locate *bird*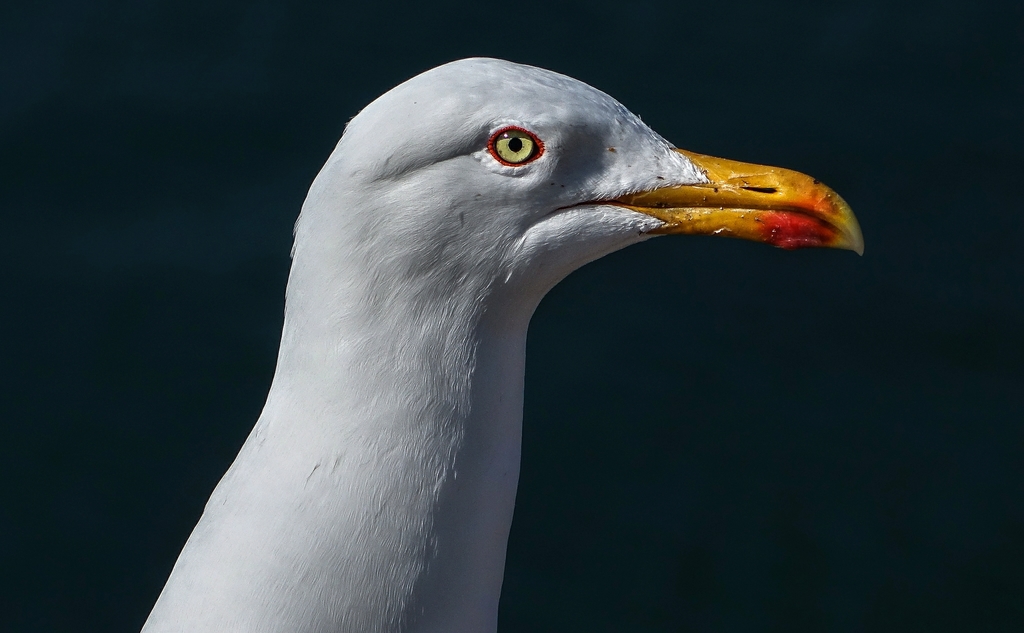
(133,56,868,632)
